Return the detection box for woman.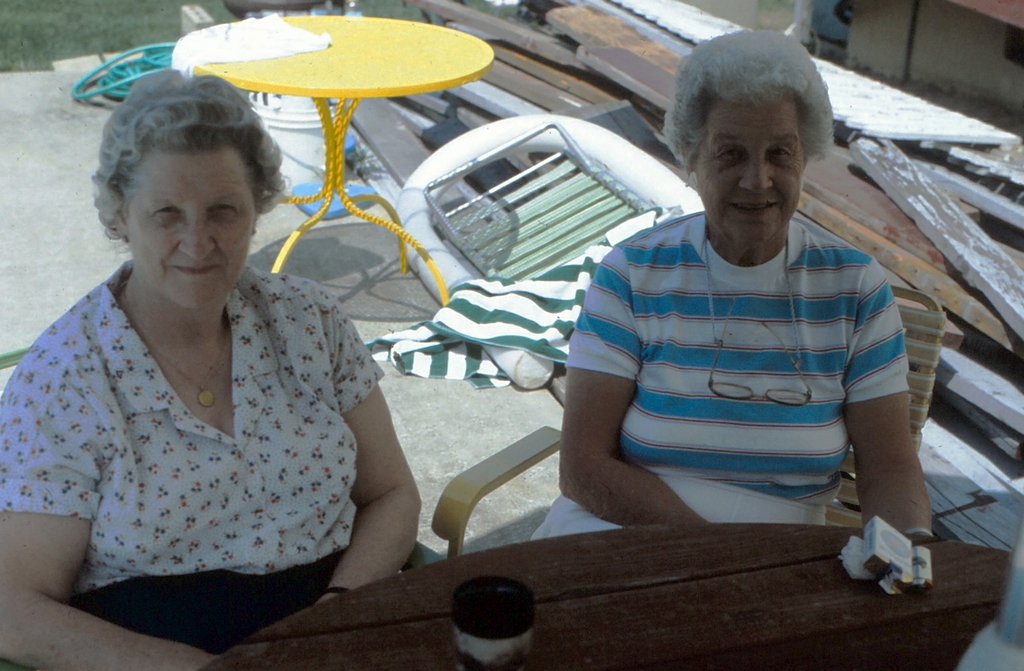
<bbox>16, 63, 391, 649</bbox>.
